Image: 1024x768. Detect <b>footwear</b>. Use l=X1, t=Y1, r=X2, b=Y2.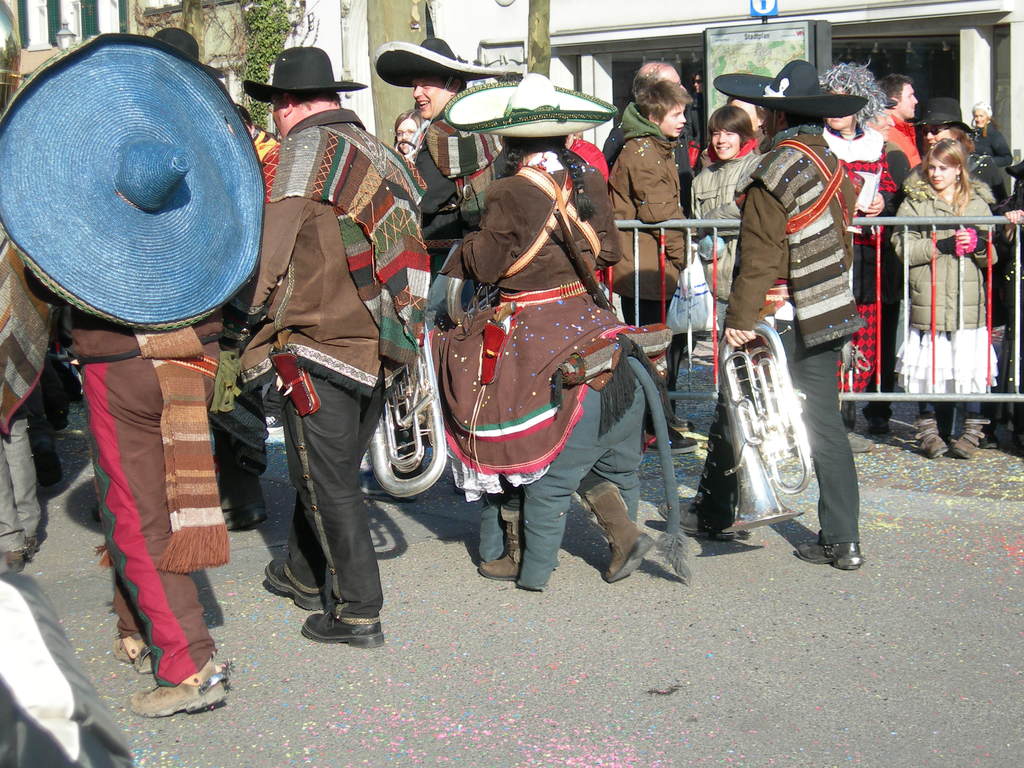
l=262, t=559, r=326, b=610.
